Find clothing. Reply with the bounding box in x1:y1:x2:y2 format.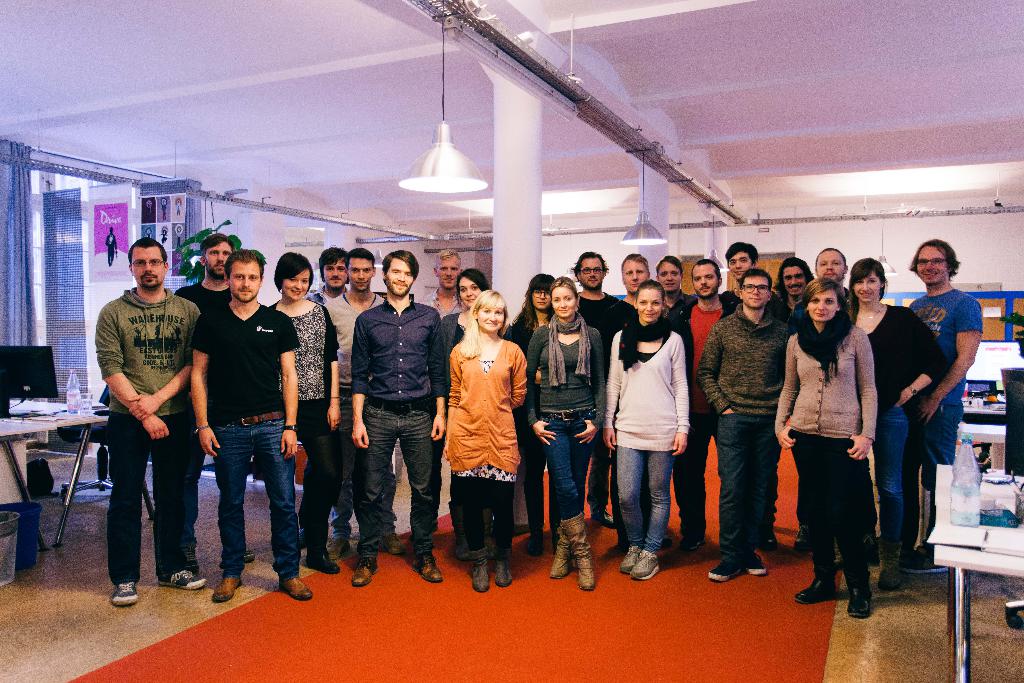
347:302:451:574.
